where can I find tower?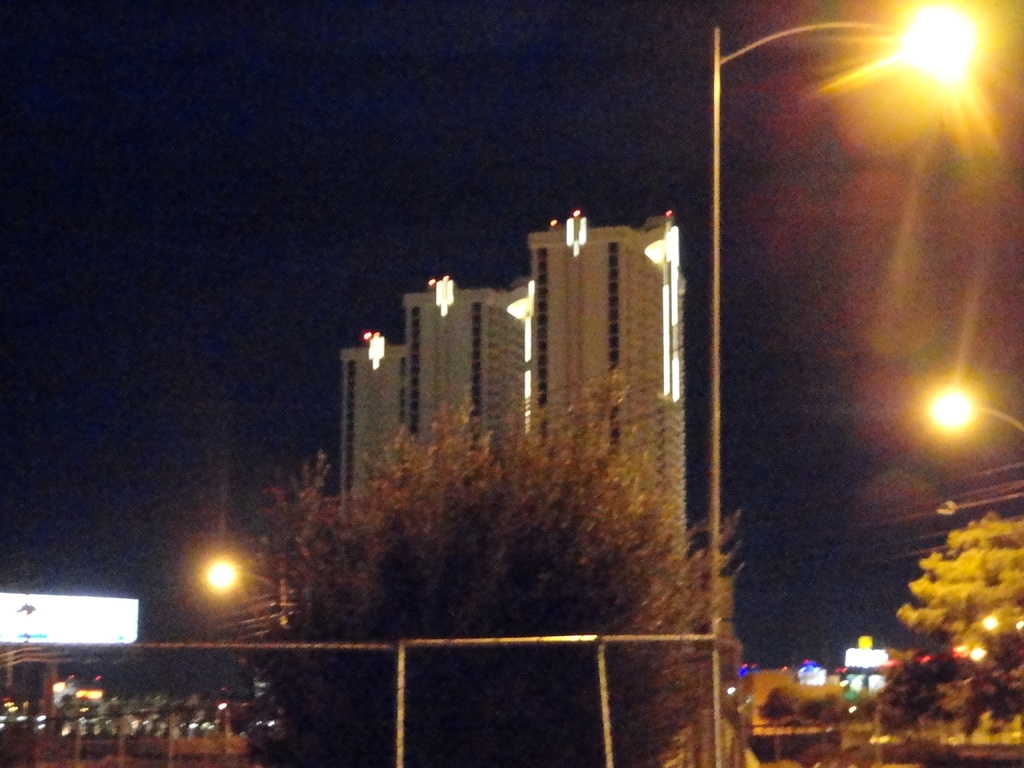
You can find it at x1=527, y1=214, x2=691, y2=544.
